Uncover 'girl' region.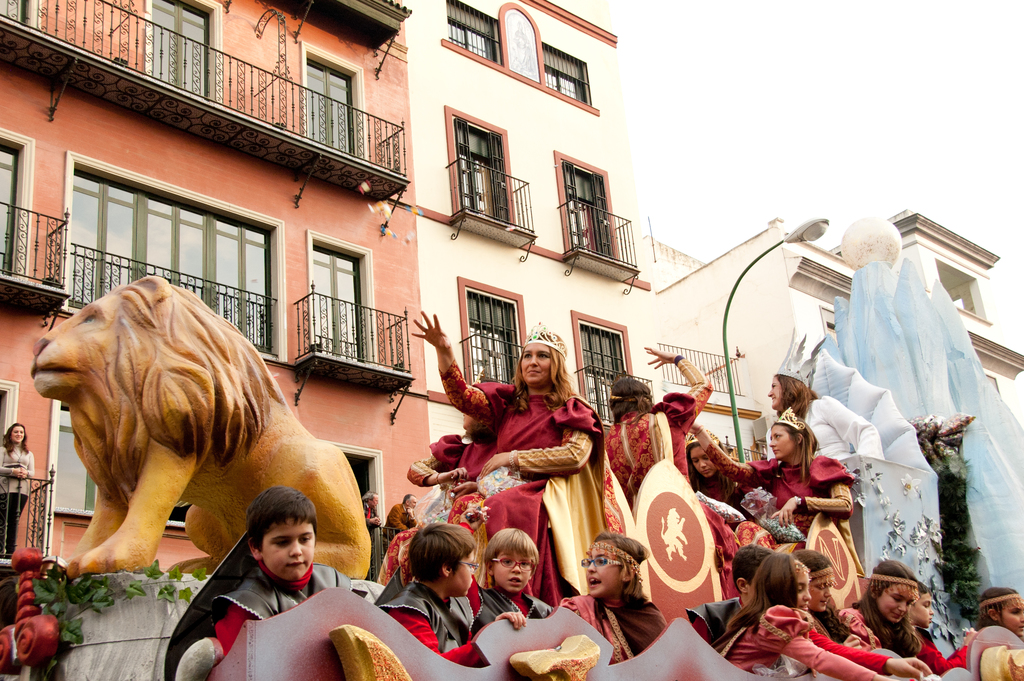
Uncovered: <bbox>702, 548, 934, 680</bbox>.
